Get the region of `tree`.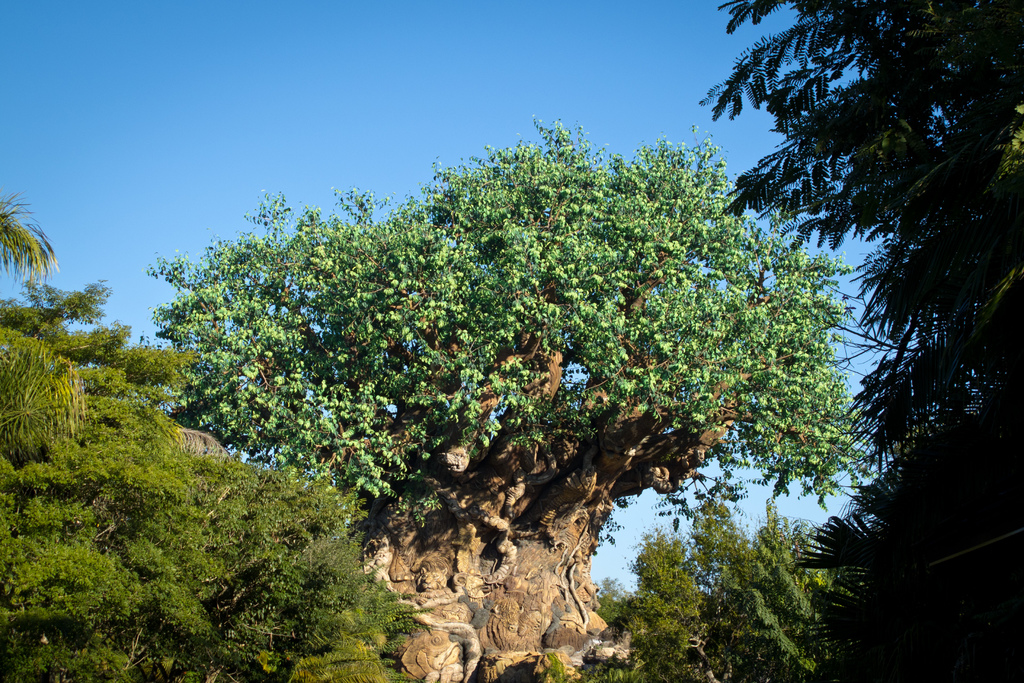
0/194/87/449.
